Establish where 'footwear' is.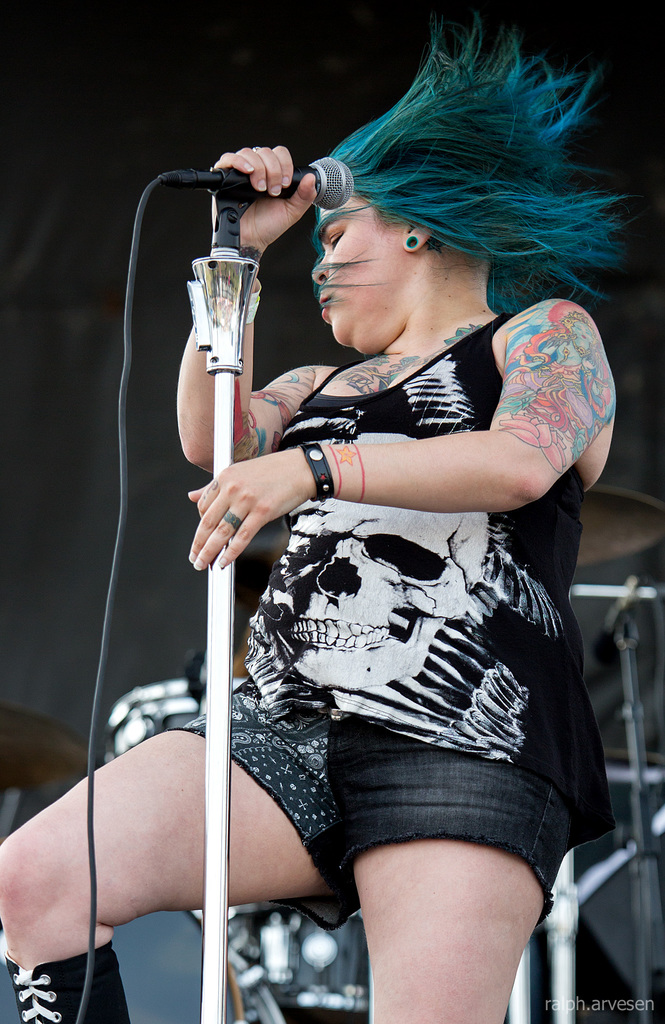
Established at Rect(9, 935, 128, 1023).
